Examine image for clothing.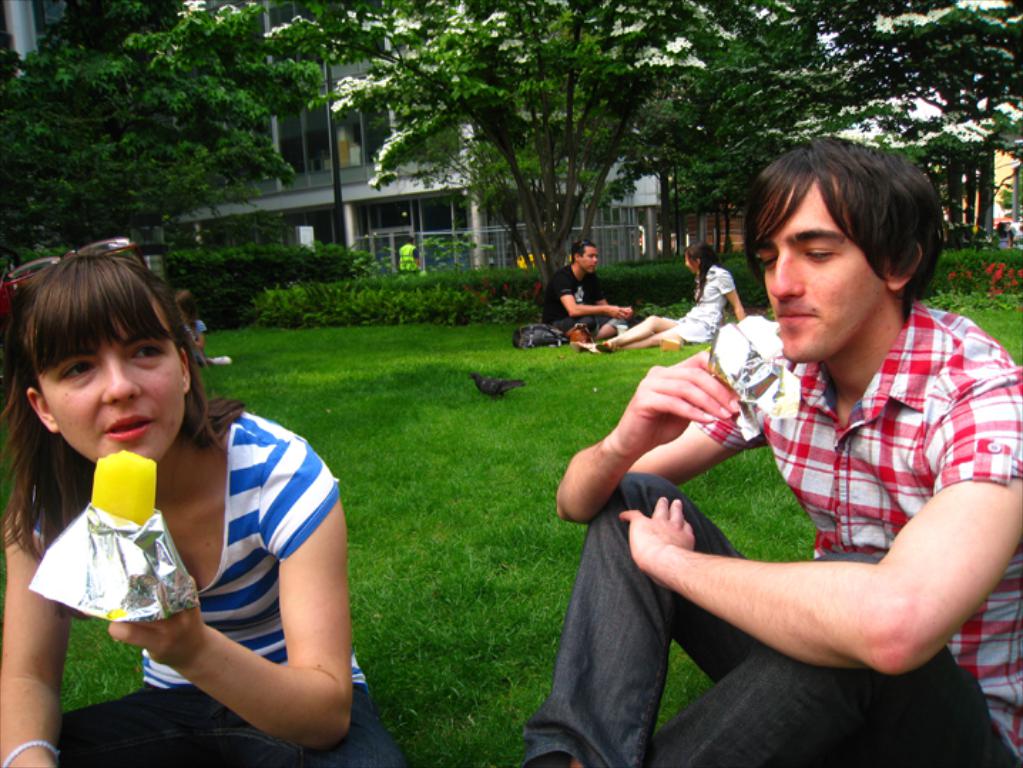
Examination result: 56/382/345/745.
